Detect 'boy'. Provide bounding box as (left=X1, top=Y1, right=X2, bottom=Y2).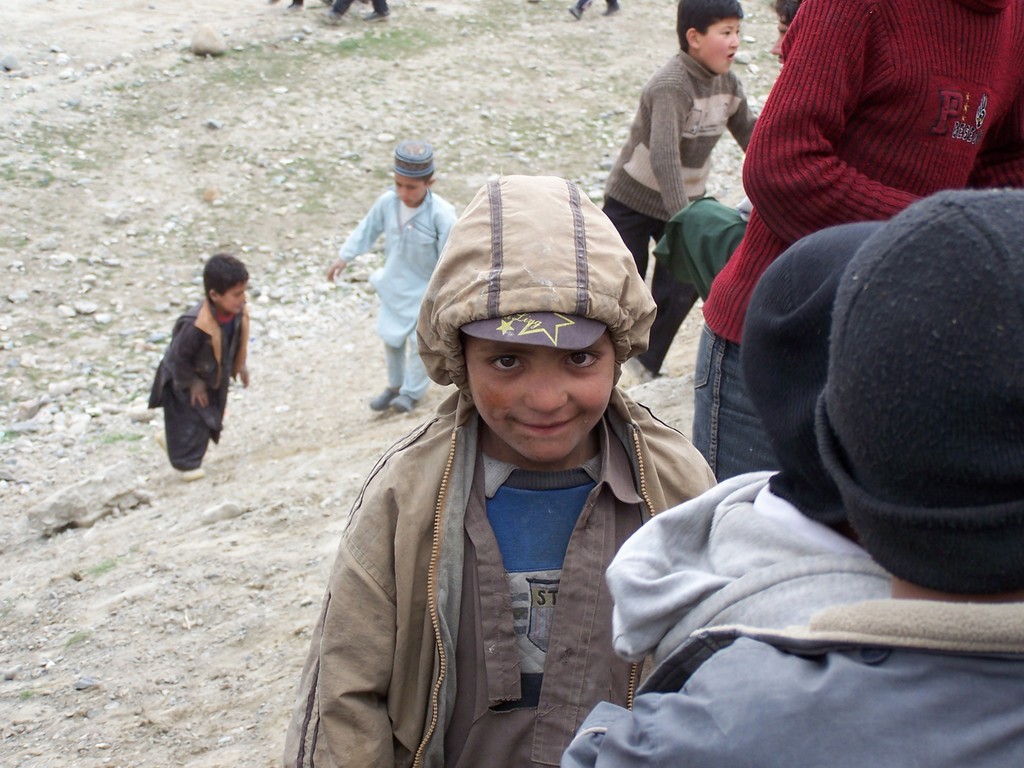
(left=286, top=175, right=716, bottom=767).
